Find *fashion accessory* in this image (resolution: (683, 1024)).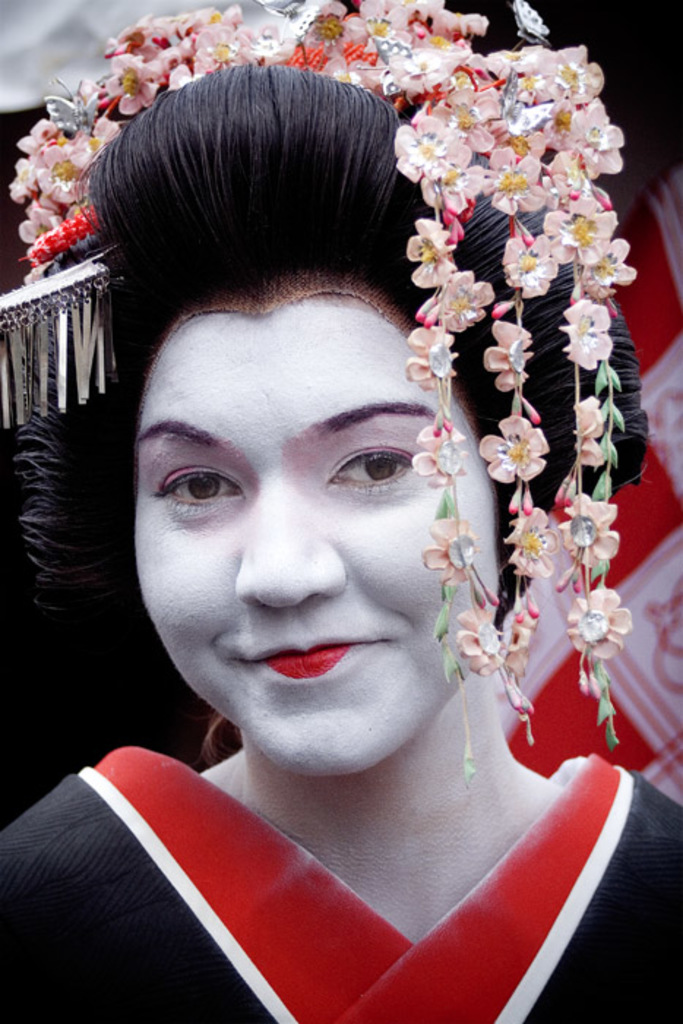
0 247 124 429.
